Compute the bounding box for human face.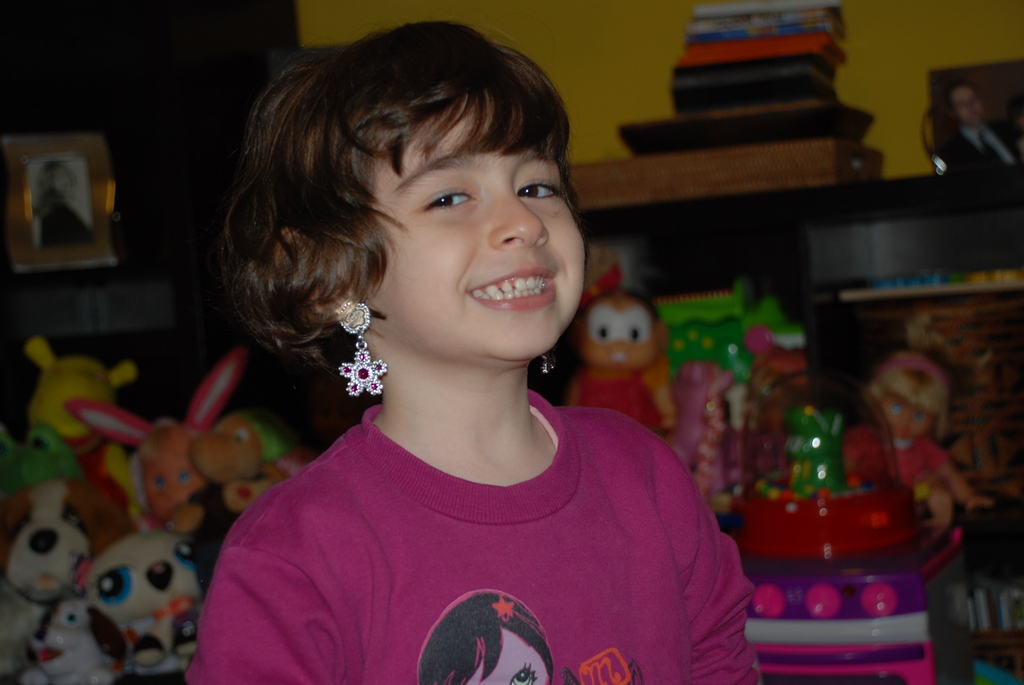
(881,391,933,437).
